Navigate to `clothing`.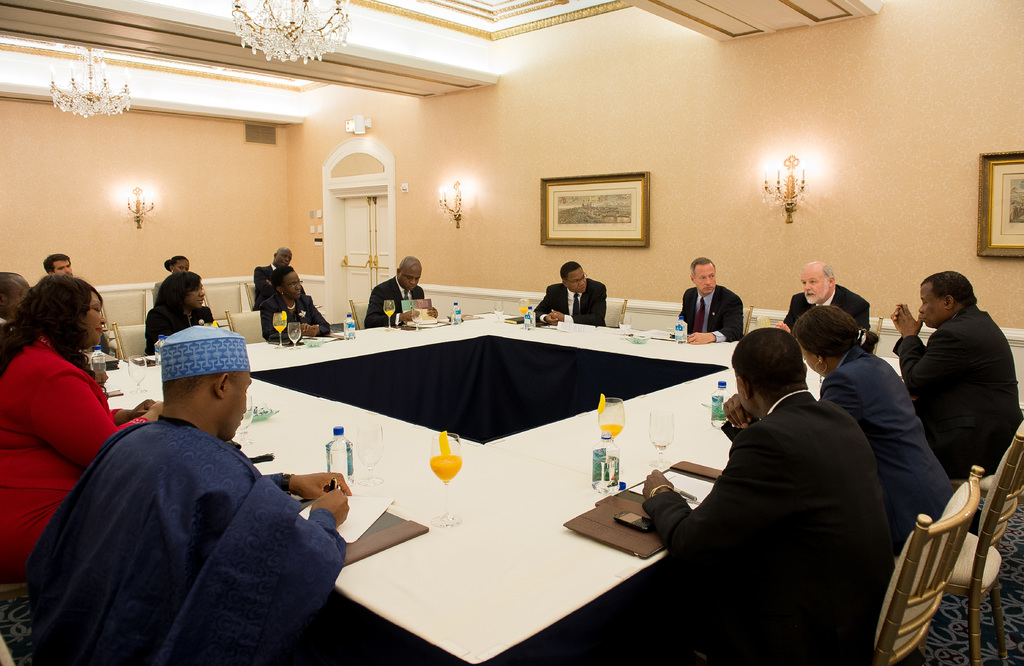
Navigation target: region(250, 264, 279, 311).
